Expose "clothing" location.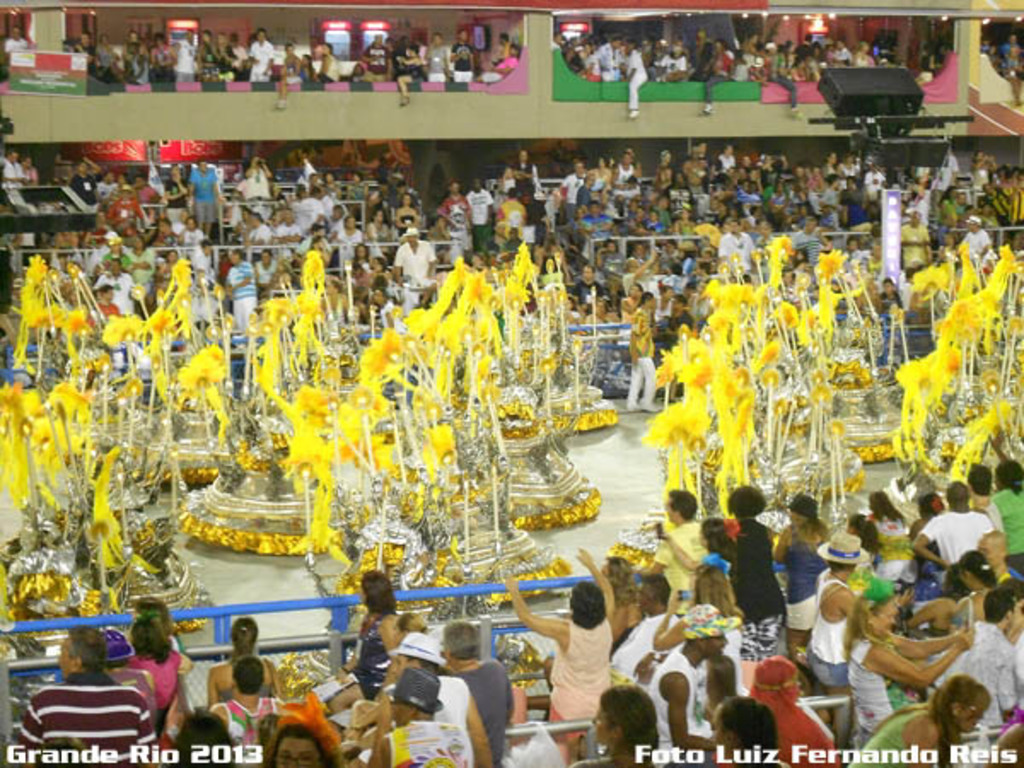
Exposed at Rect(90, 271, 142, 317).
